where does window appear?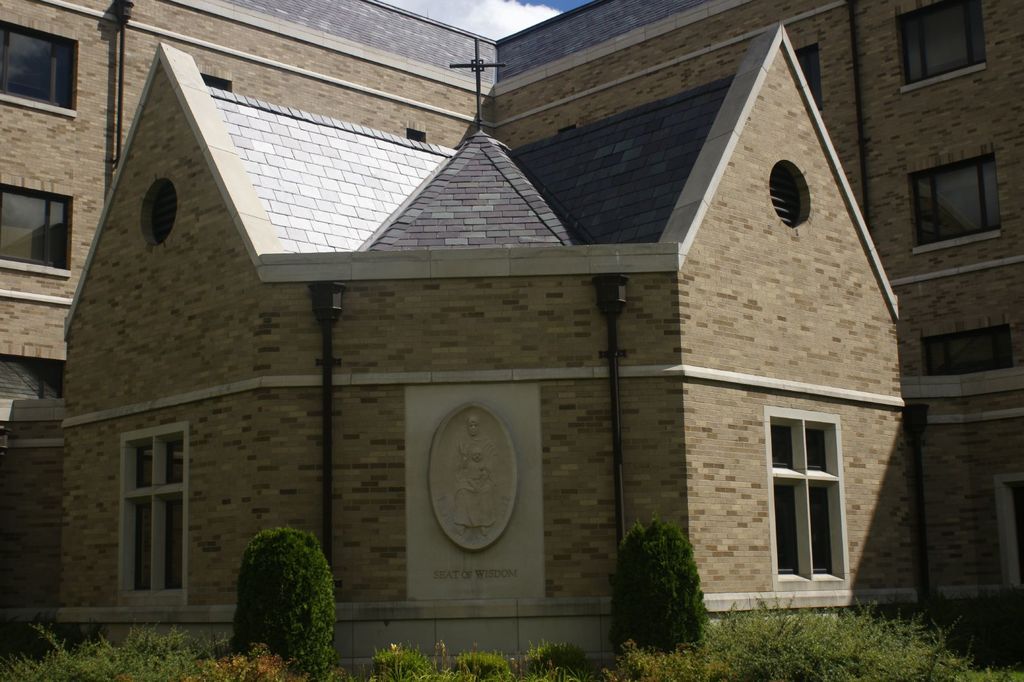
Appears at <box>913,310,1023,376</box>.
